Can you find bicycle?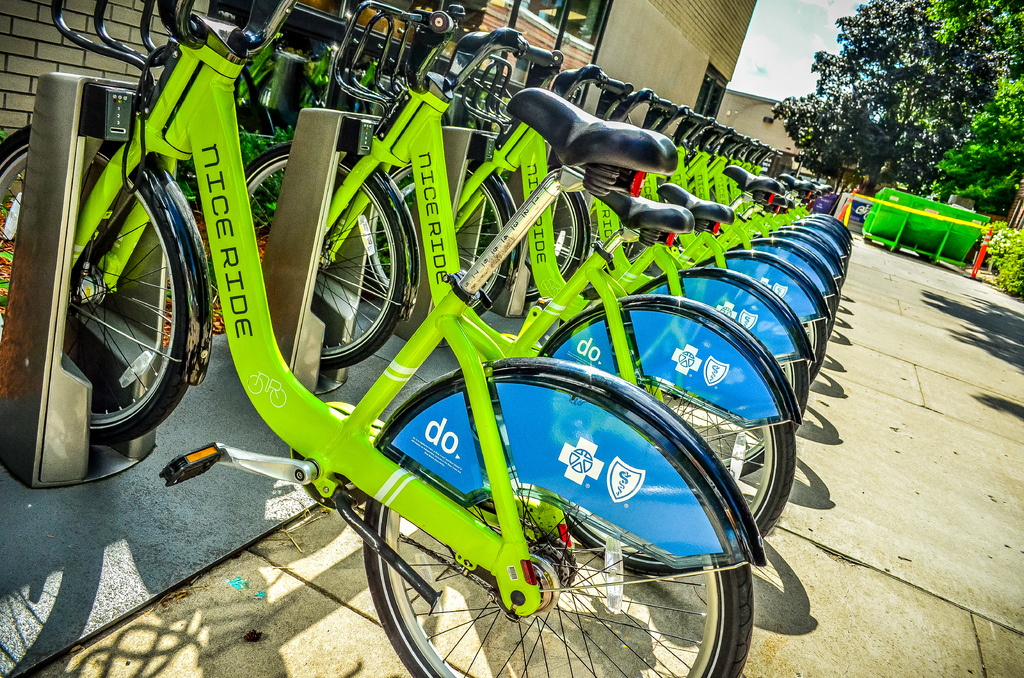
Yes, bounding box: bbox=(361, 1, 799, 440).
